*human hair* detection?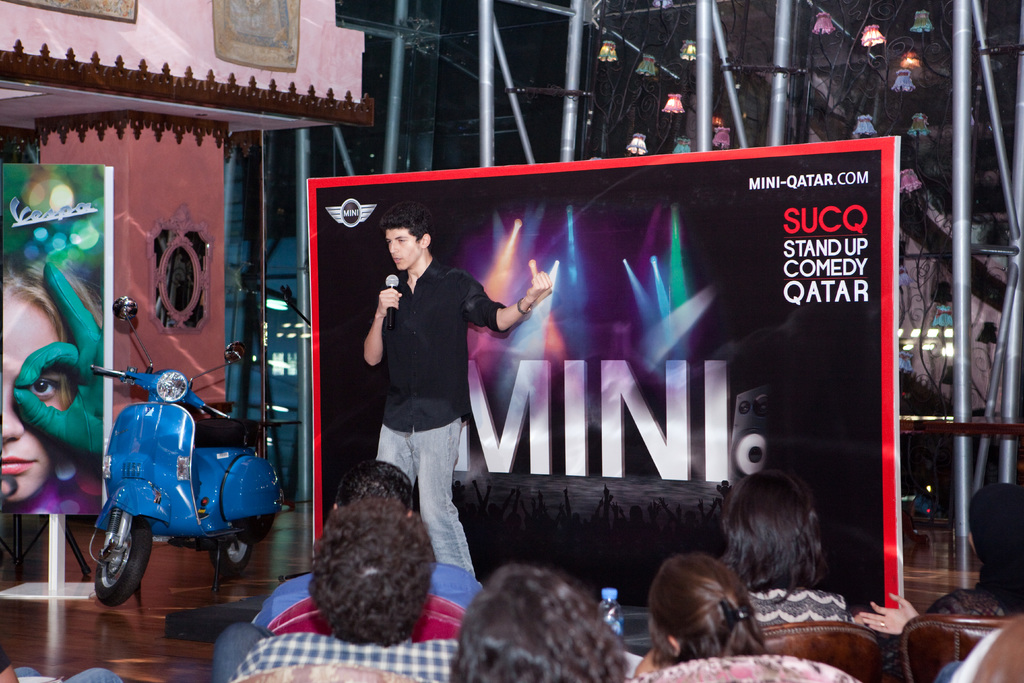
(328,459,412,508)
